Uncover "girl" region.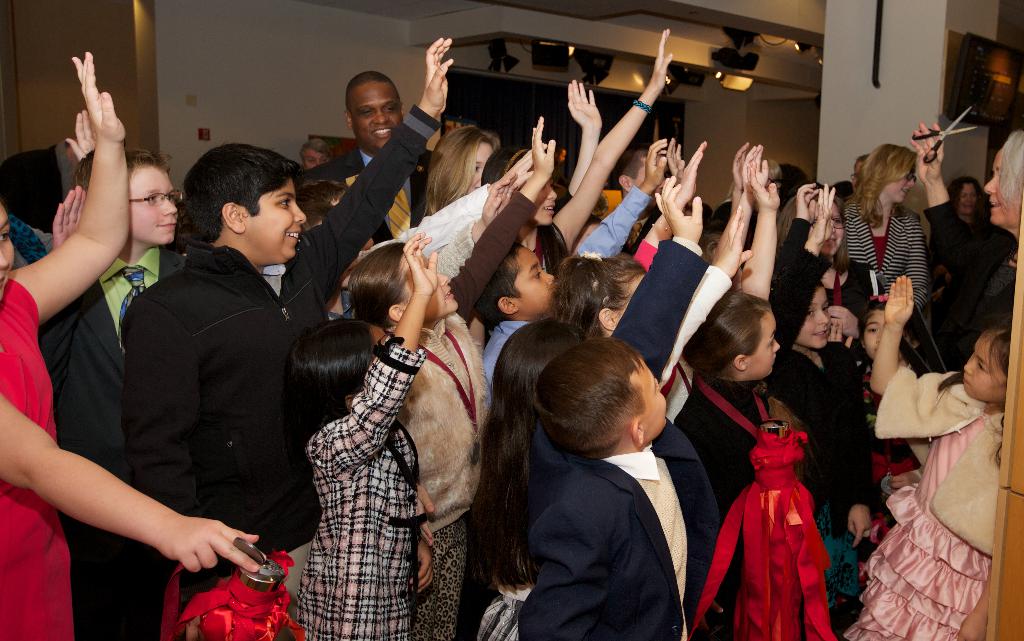
Uncovered: [left=842, top=147, right=926, bottom=290].
